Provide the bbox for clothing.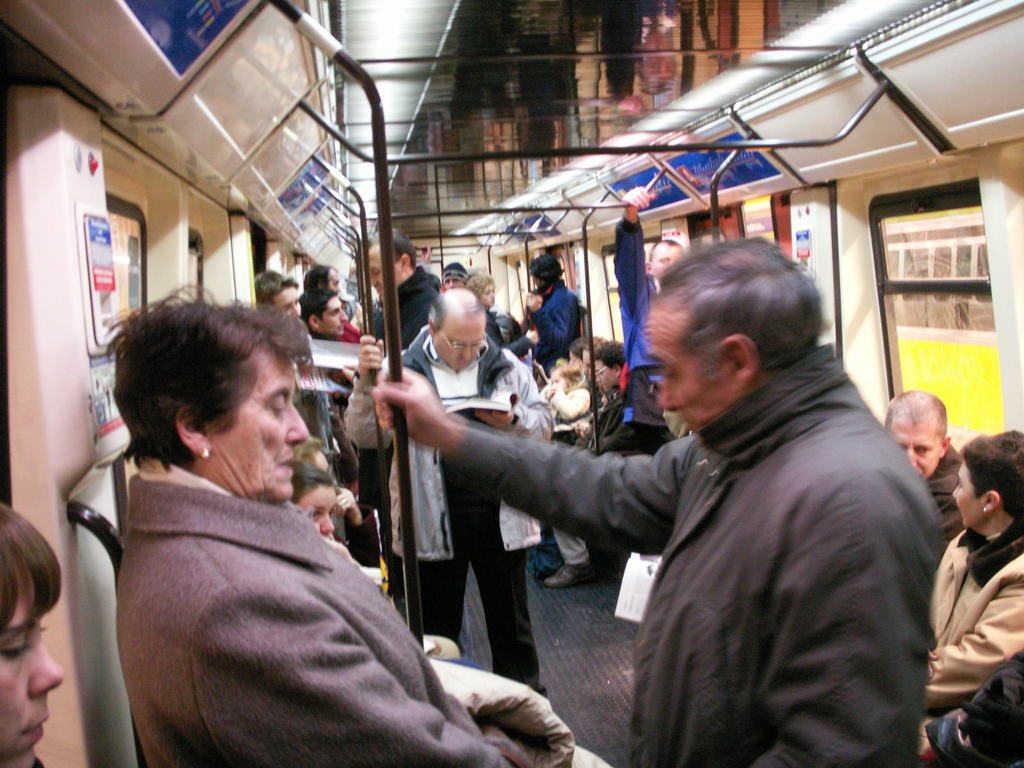
590/383/677/582.
